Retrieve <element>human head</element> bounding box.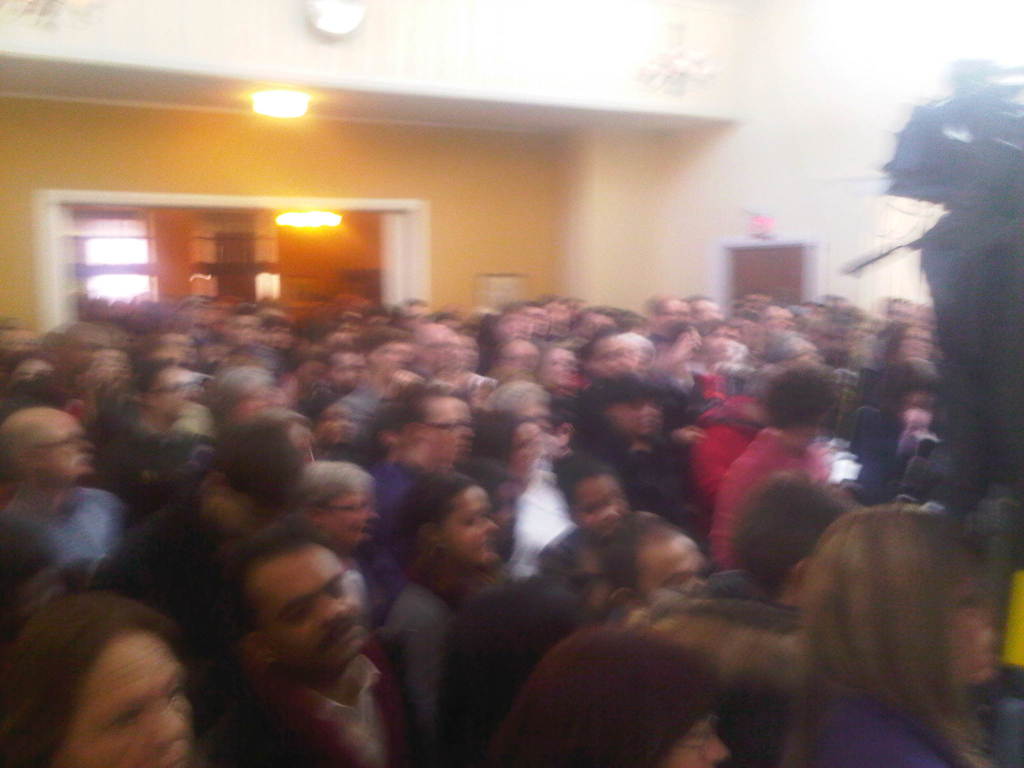
Bounding box: [x1=137, y1=362, x2=190, y2=421].
